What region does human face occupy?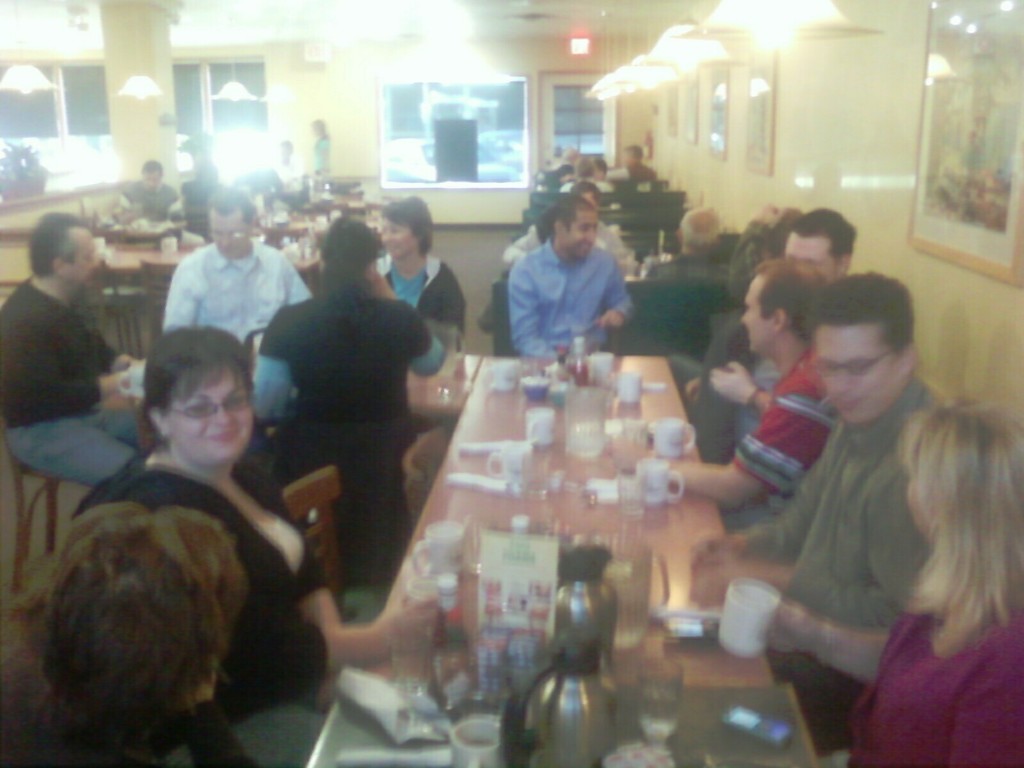
(812, 322, 902, 424).
